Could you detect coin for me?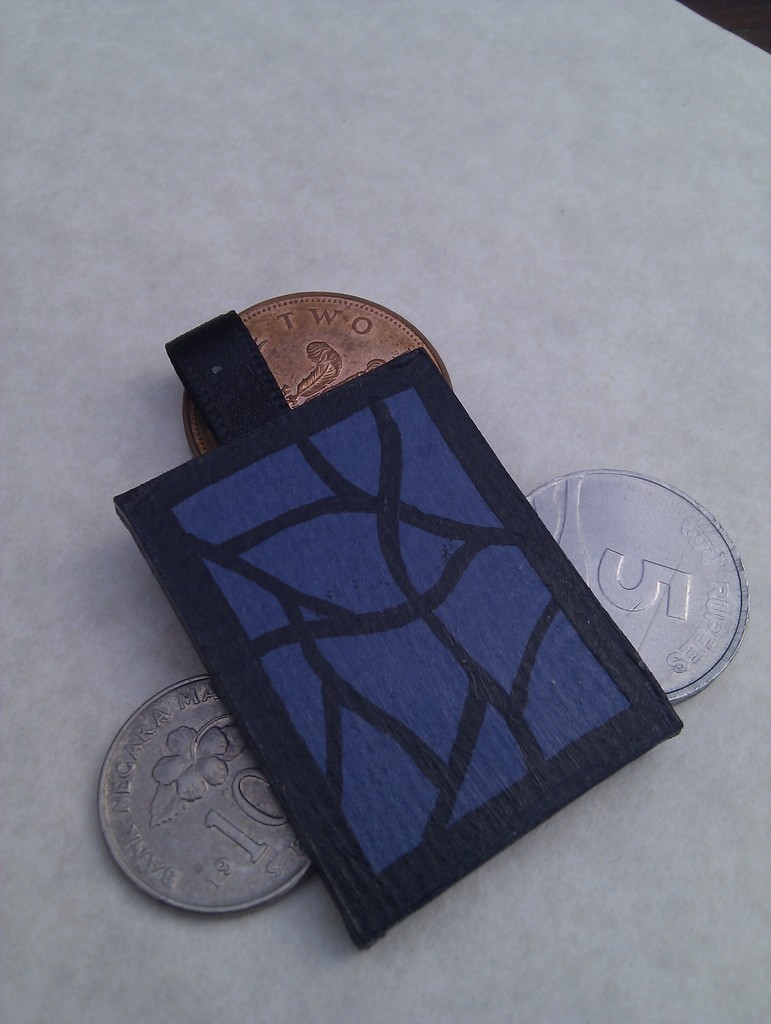
Detection result: (180,291,455,465).
